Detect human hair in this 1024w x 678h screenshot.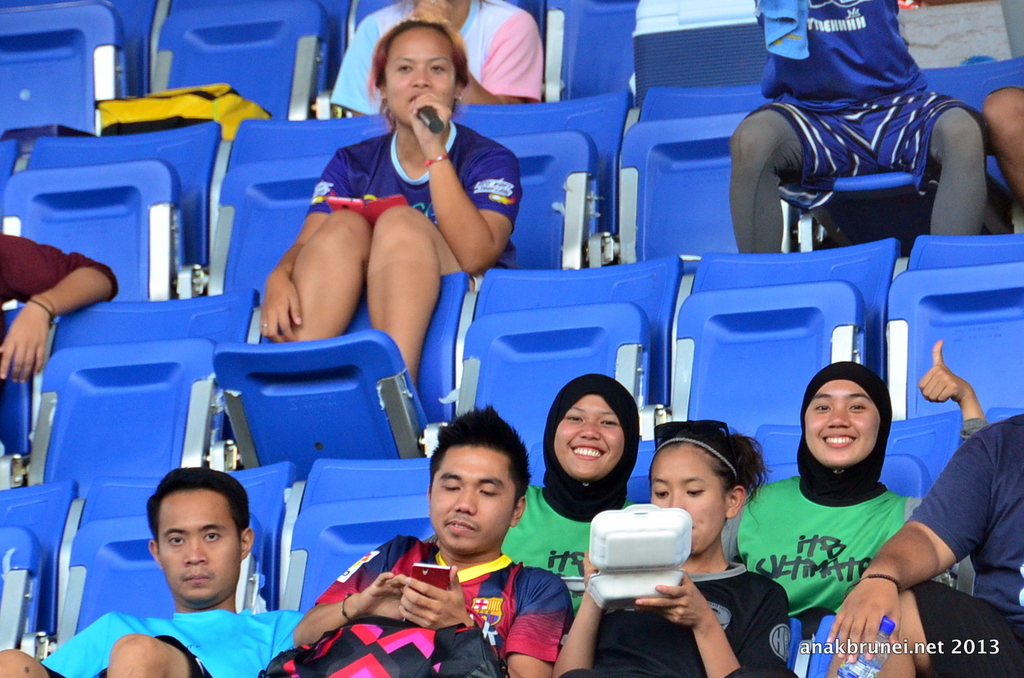
Detection: 371 17 470 102.
